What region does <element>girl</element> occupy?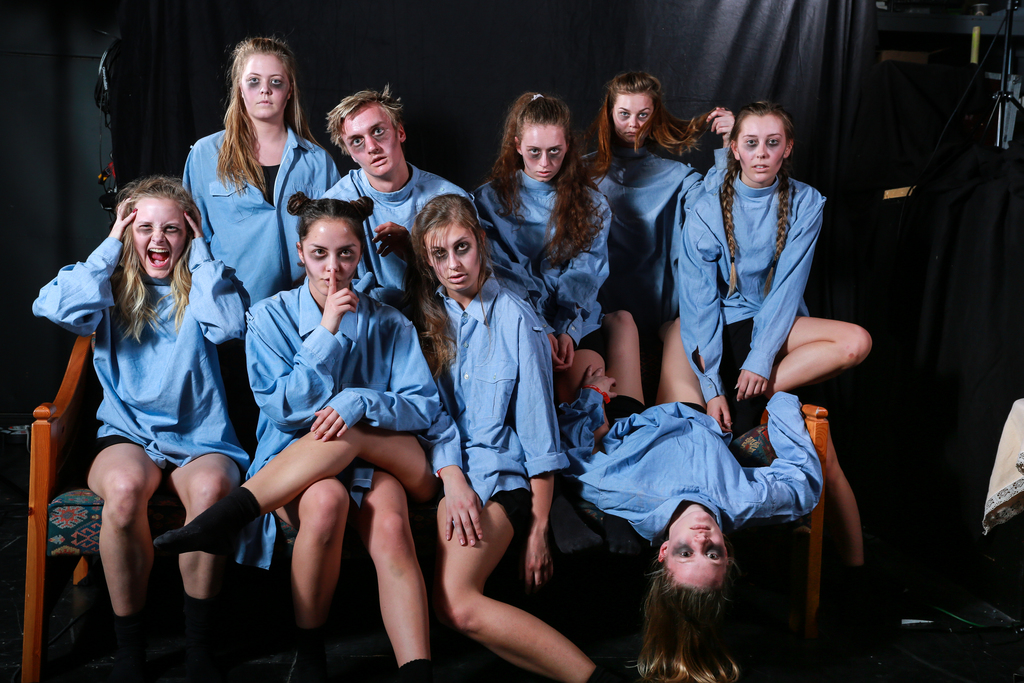
{"x1": 147, "y1": 190, "x2": 605, "y2": 682}.
